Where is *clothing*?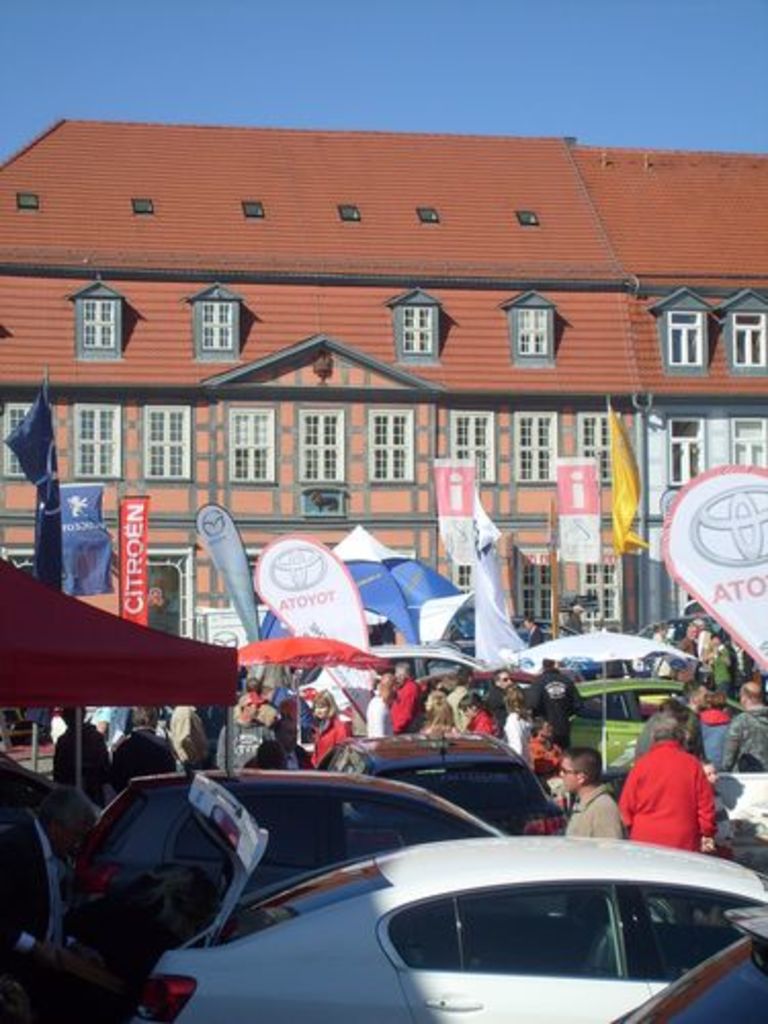
x1=524 y1=674 x2=575 y2=737.
